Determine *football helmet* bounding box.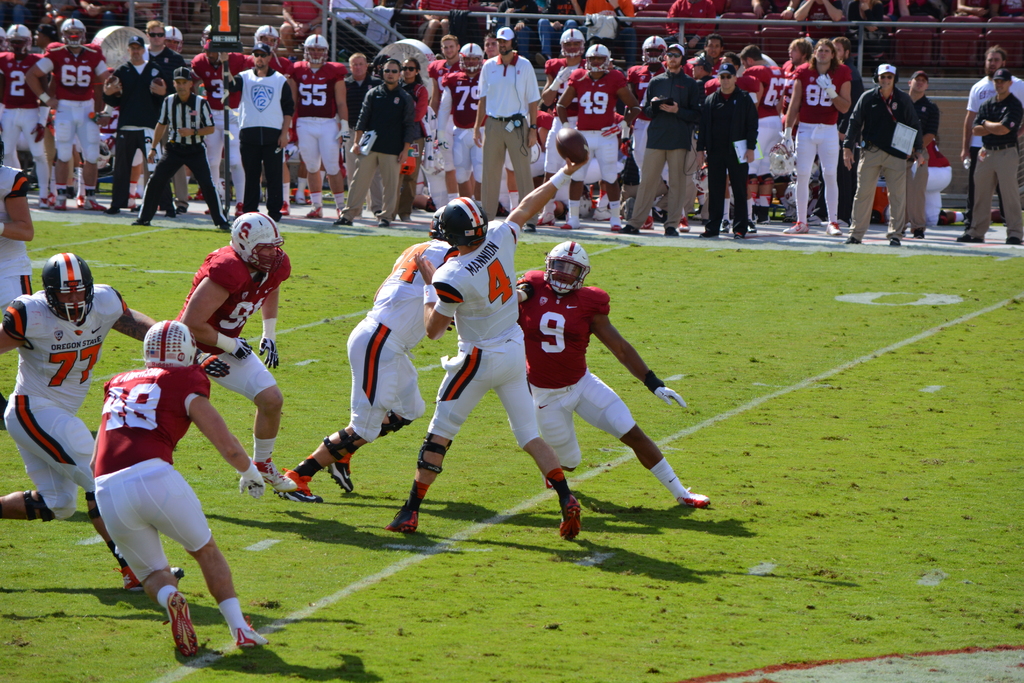
Determined: [440, 194, 490, 247].
